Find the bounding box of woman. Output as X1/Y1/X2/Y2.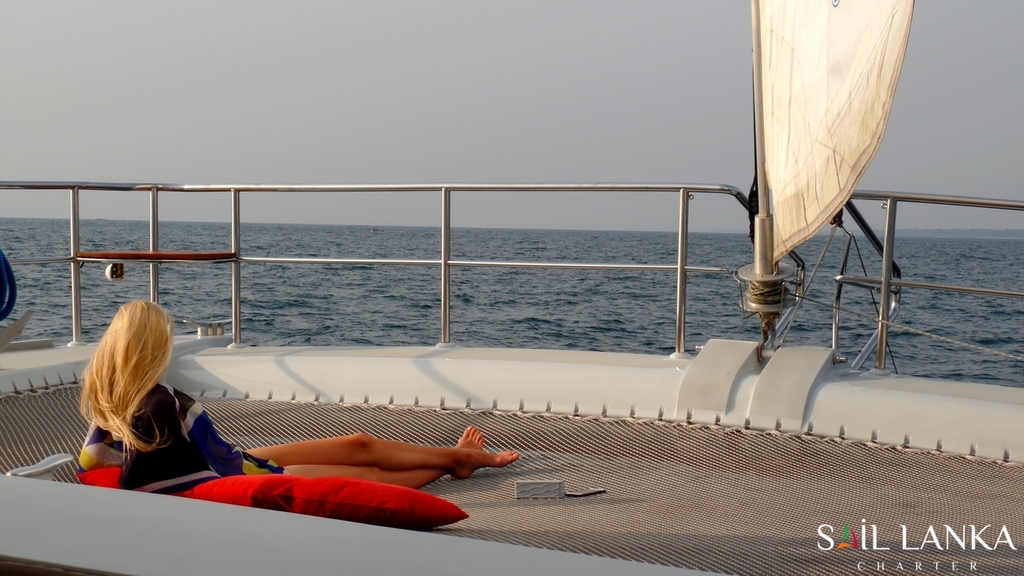
75/290/523/470.
